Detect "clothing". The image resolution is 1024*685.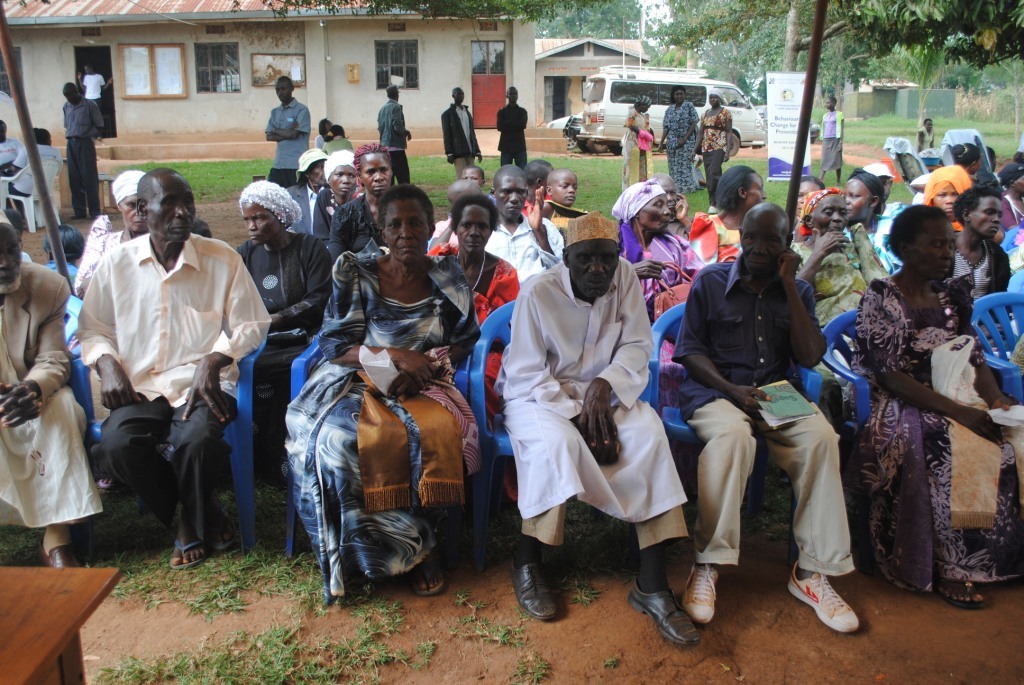
639/541/673/595.
